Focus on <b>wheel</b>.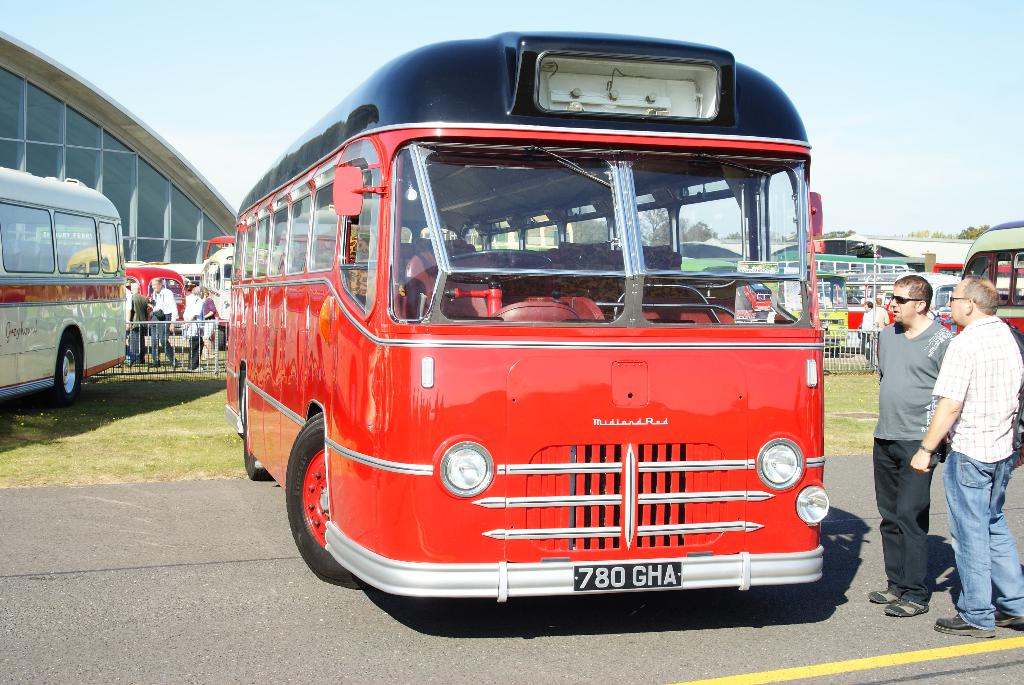
Focused at (left=29, top=332, right=80, bottom=407).
